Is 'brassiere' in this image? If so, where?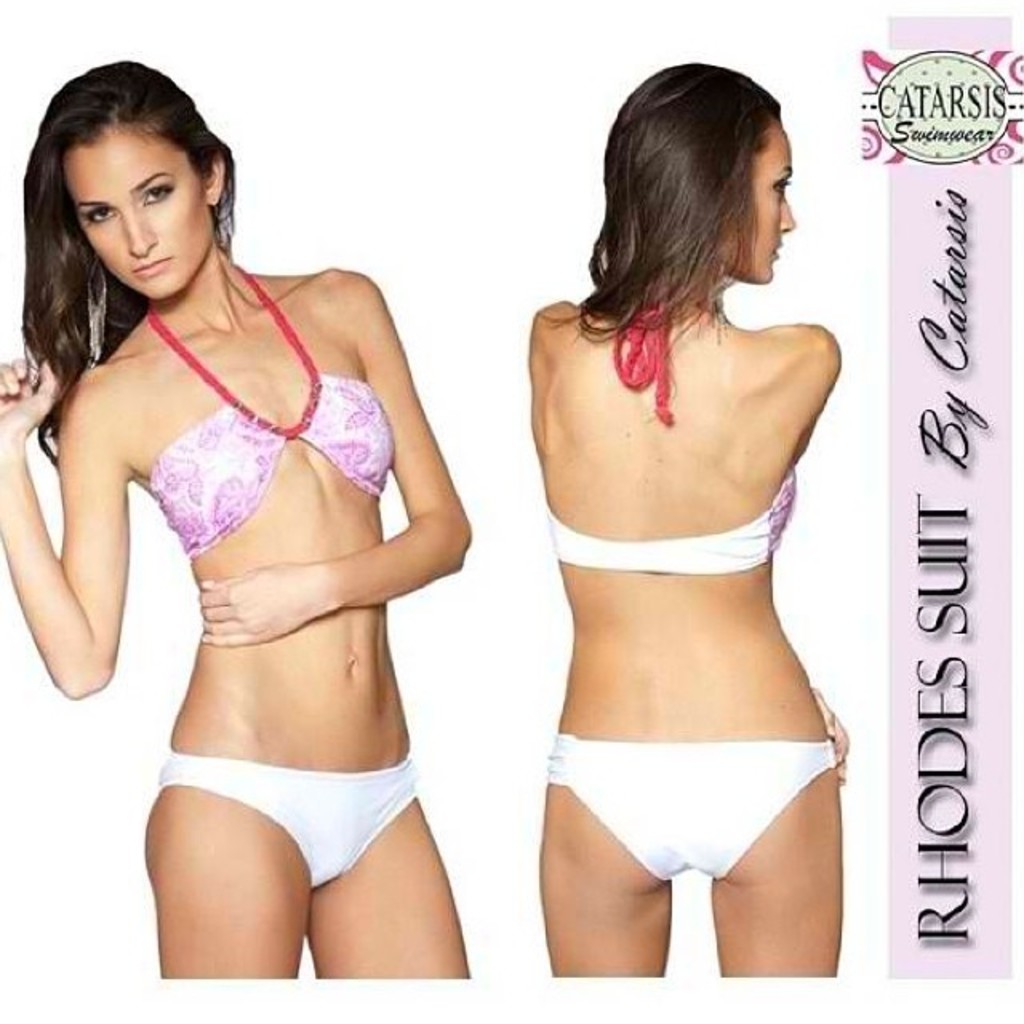
Yes, at <box>542,467,789,568</box>.
